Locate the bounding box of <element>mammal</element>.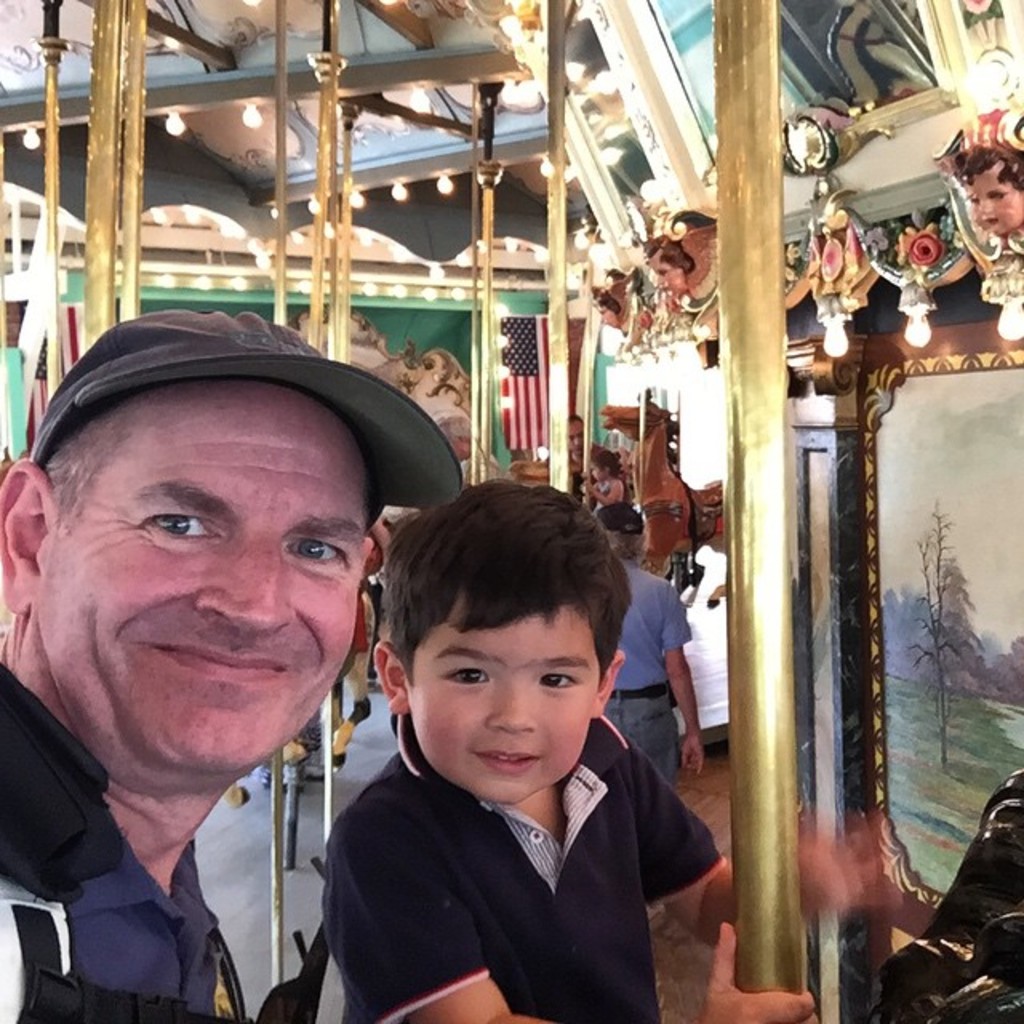
Bounding box: box=[646, 243, 693, 299].
